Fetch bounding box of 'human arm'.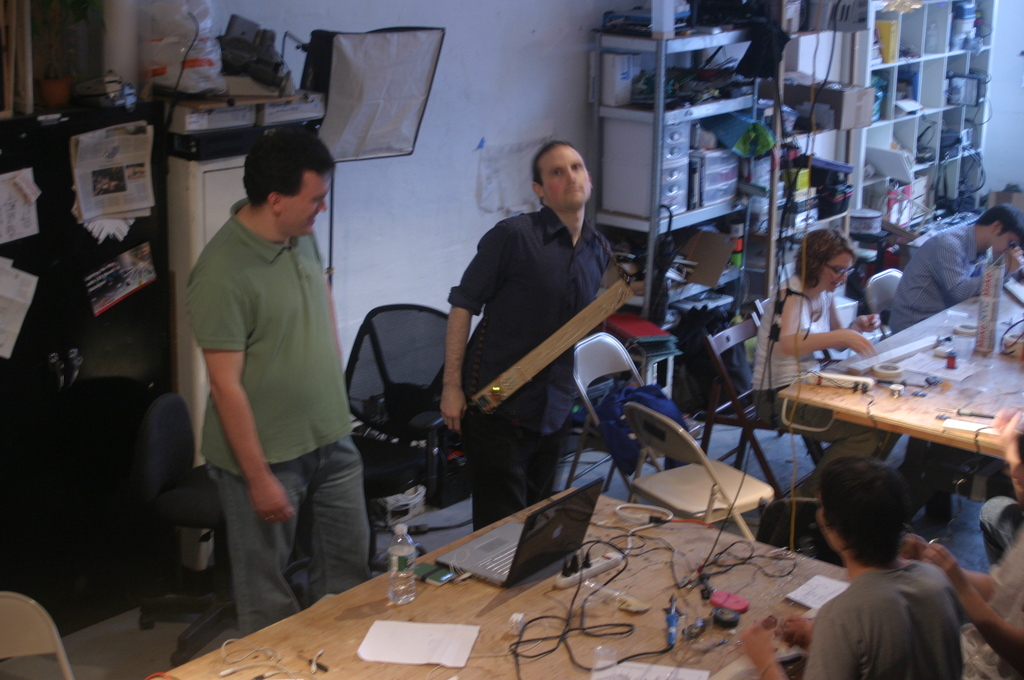
Bbox: 445/227/504/435.
